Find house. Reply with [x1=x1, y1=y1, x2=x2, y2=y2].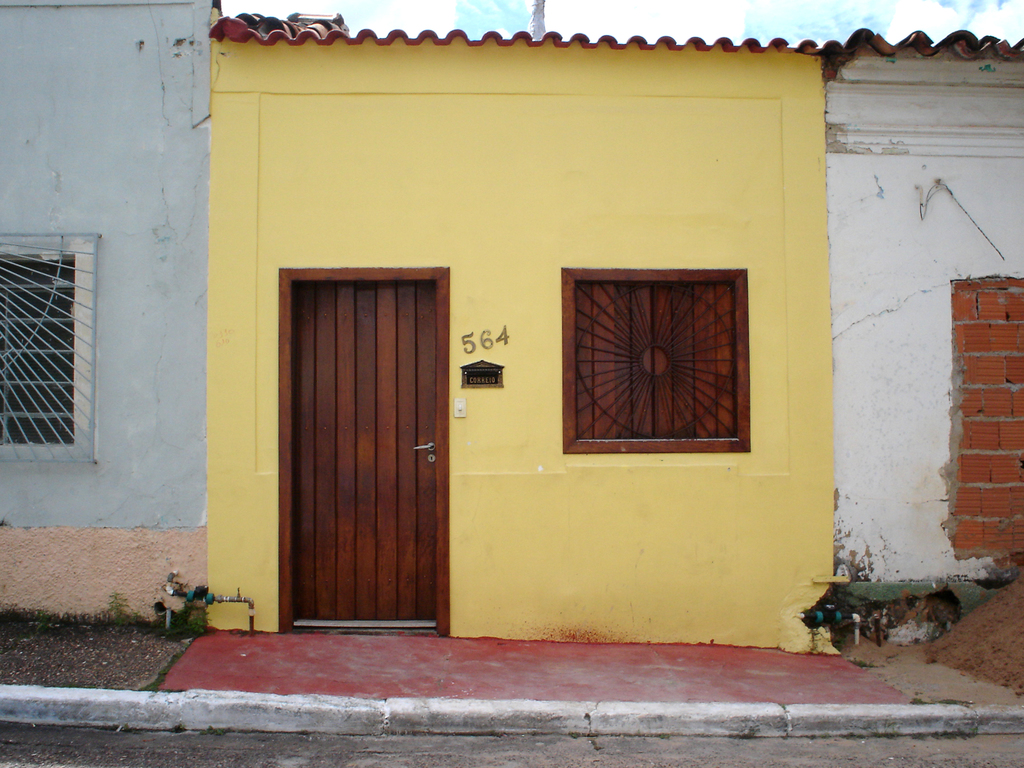
[x1=215, y1=8, x2=1023, y2=641].
